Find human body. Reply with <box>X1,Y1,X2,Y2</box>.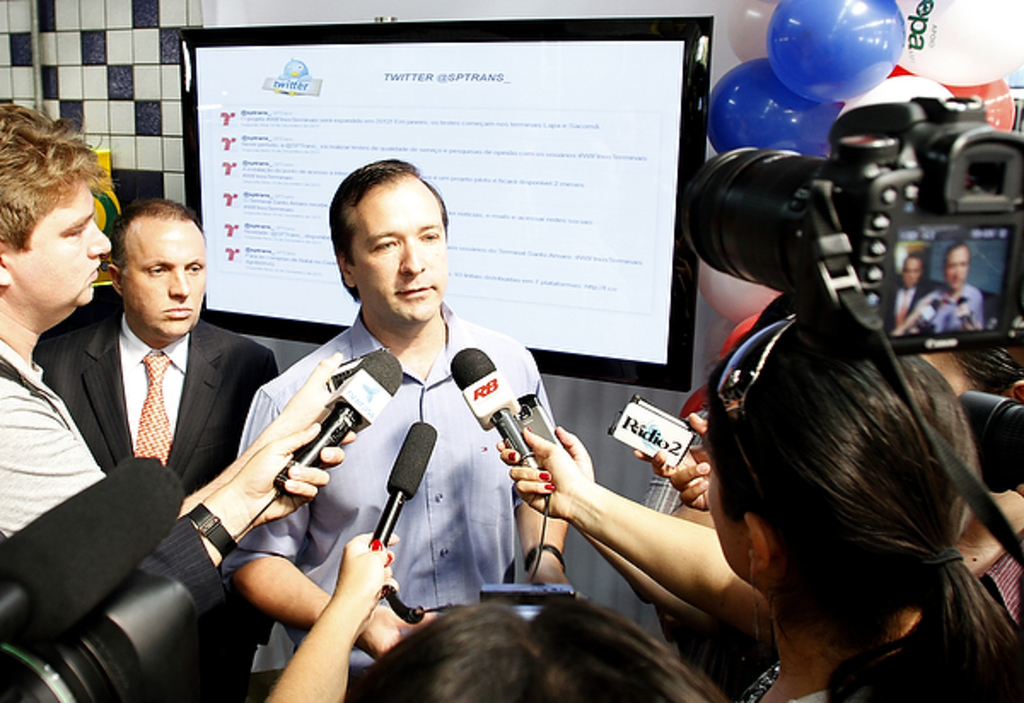
<box>186,181,584,686</box>.
